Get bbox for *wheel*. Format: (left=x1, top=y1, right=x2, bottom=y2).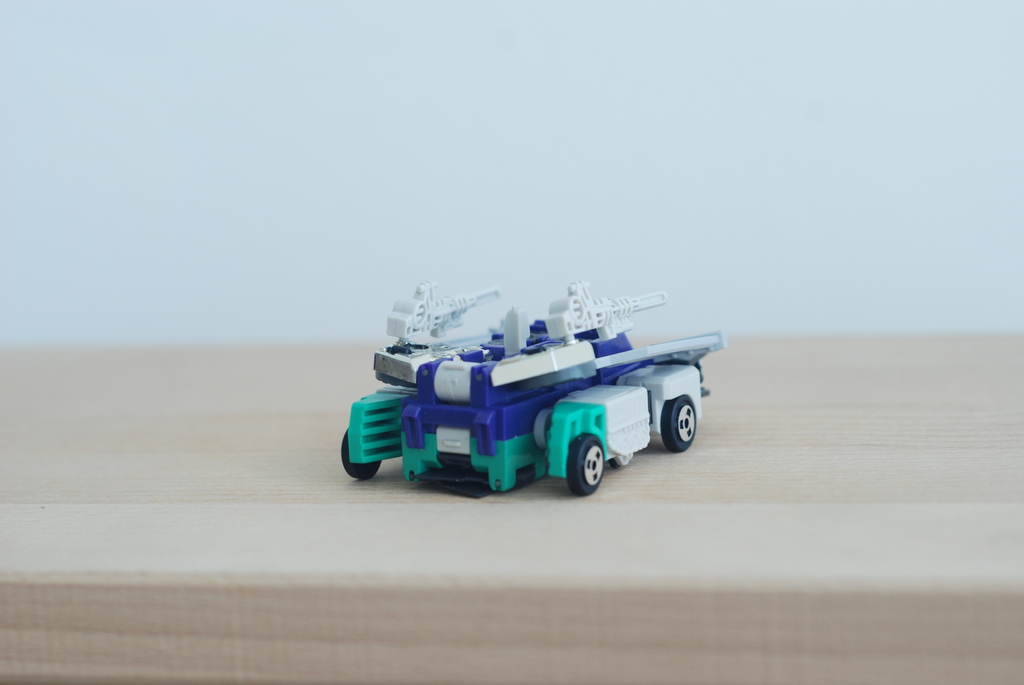
(left=559, top=428, right=618, bottom=501).
